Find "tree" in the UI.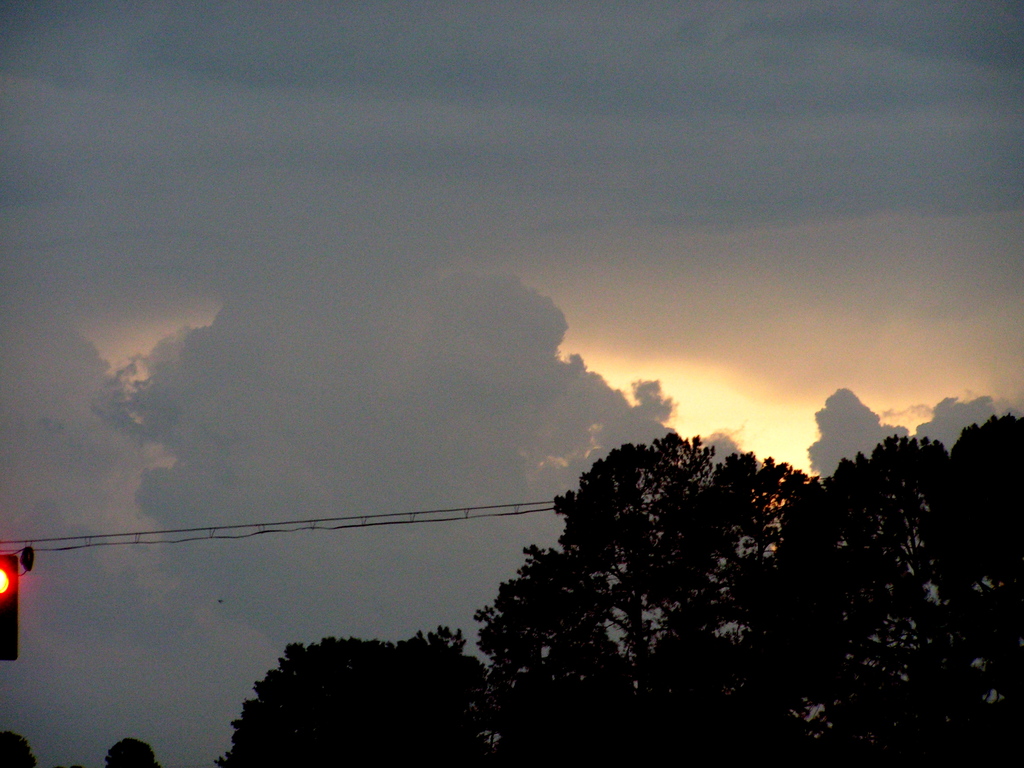
UI element at bbox=(214, 623, 492, 767).
